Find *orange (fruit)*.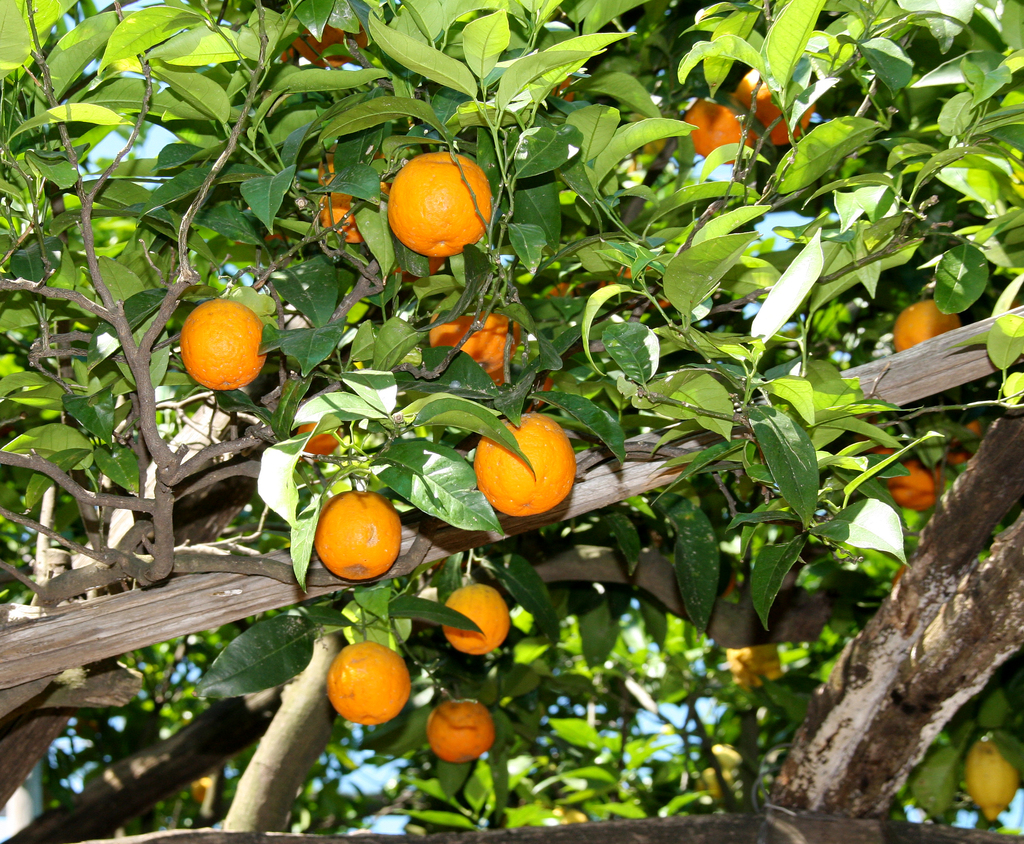
box=[897, 298, 960, 355].
